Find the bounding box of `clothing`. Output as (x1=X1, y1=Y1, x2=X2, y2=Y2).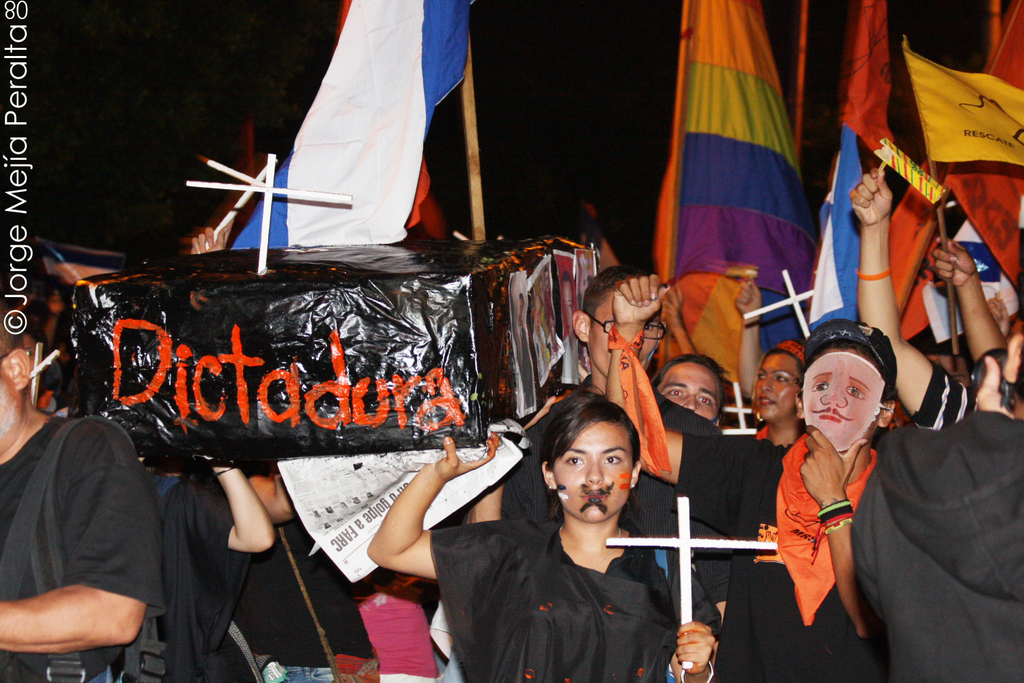
(x1=11, y1=384, x2=175, y2=682).
